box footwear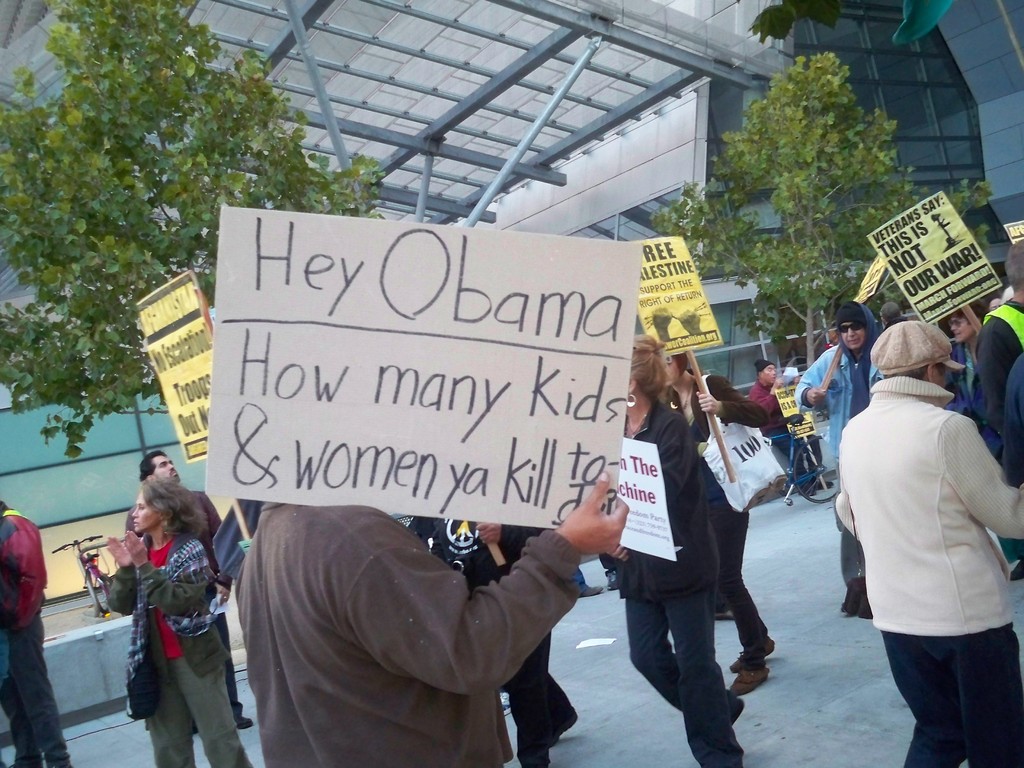
bbox=[1005, 556, 1023, 575]
